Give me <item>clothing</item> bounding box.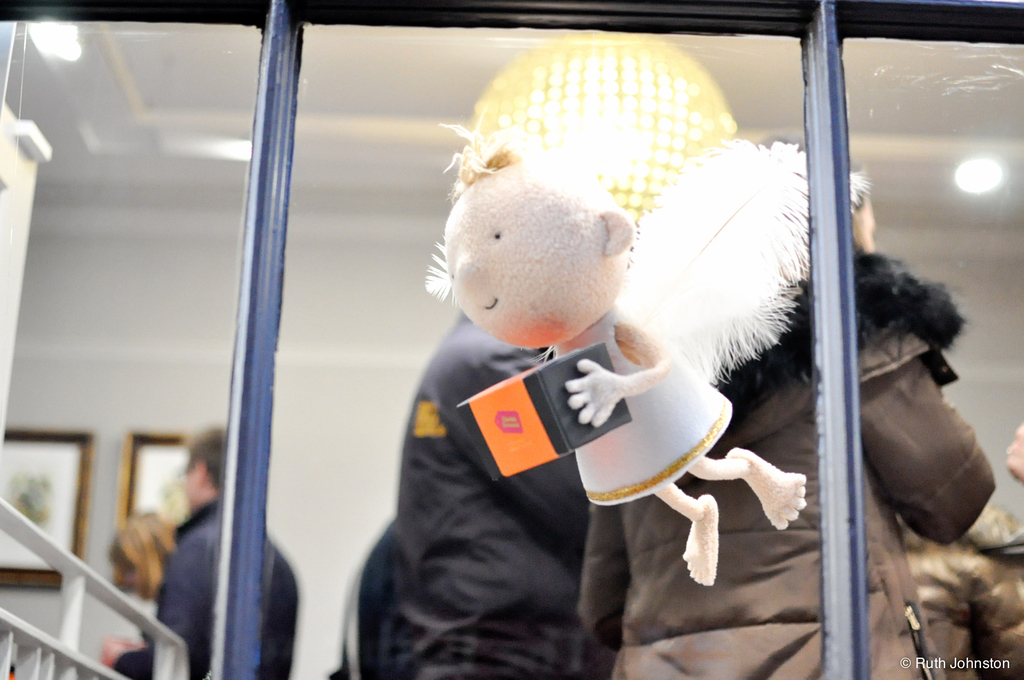
114:495:300:677.
